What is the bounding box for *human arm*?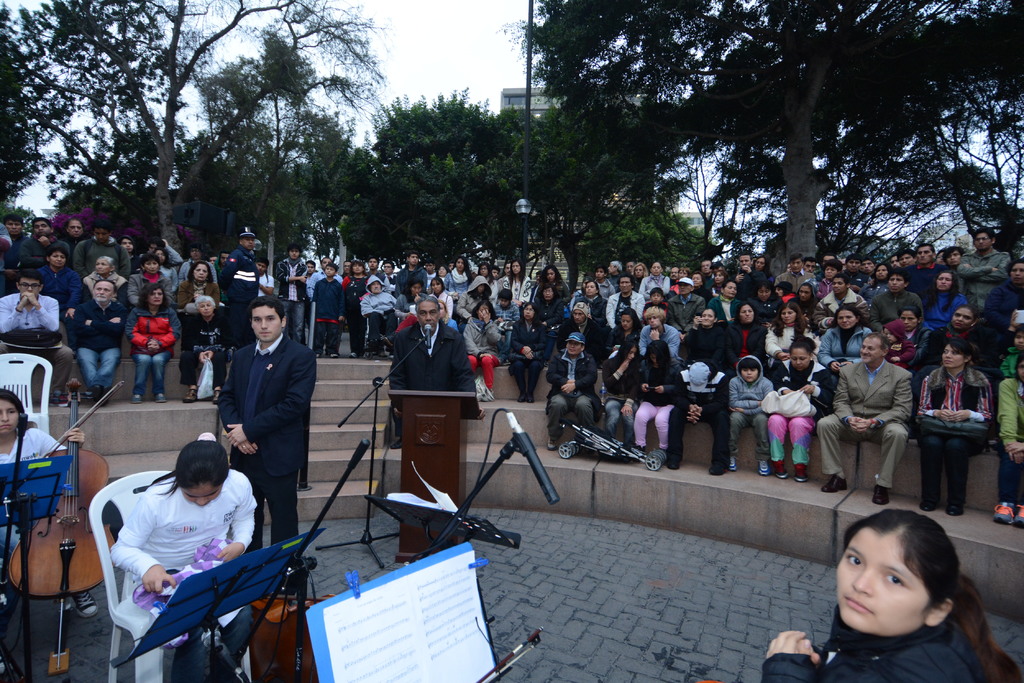
l=832, t=361, r=857, b=430.
